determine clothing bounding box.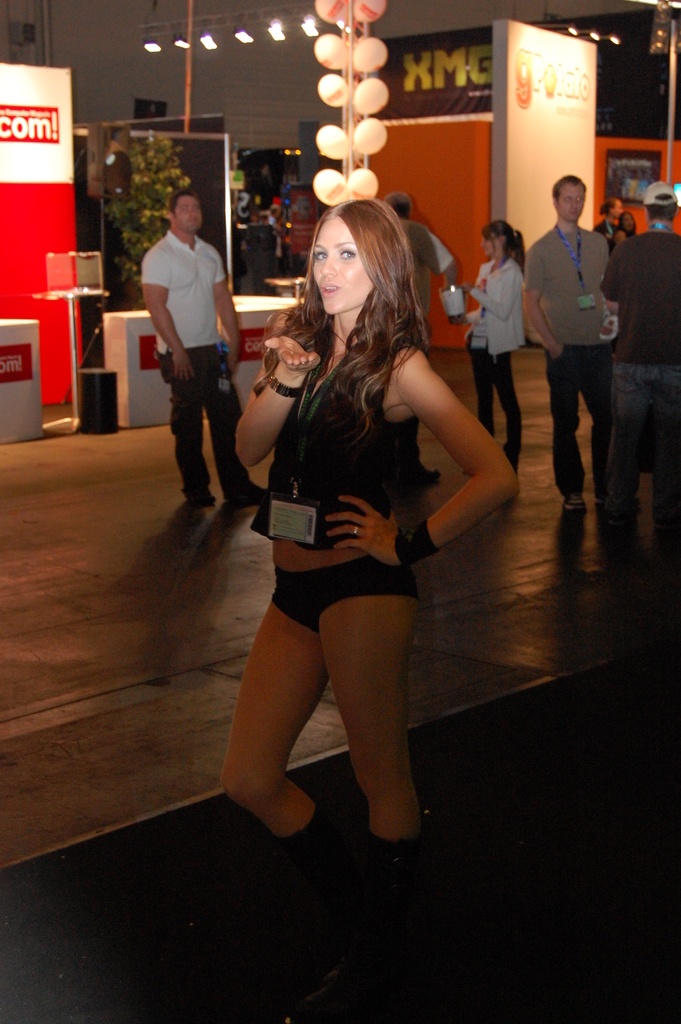
Determined: {"x1": 466, "y1": 255, "x2": 523, "y2": 467}.
